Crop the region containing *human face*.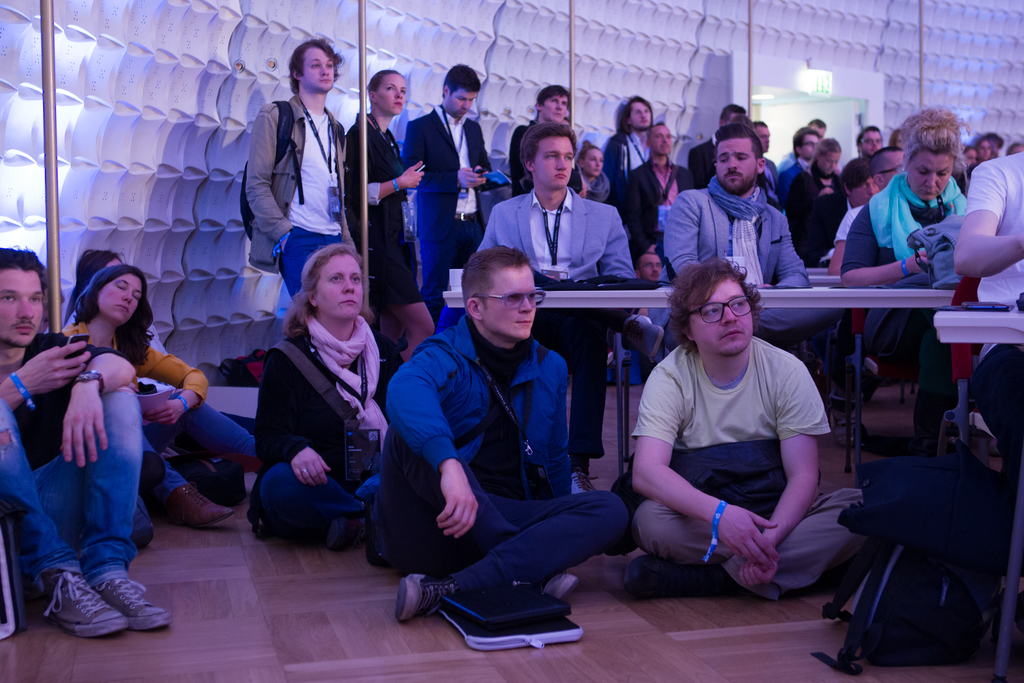
Crop region: crop(316, 255, 364, 319).
